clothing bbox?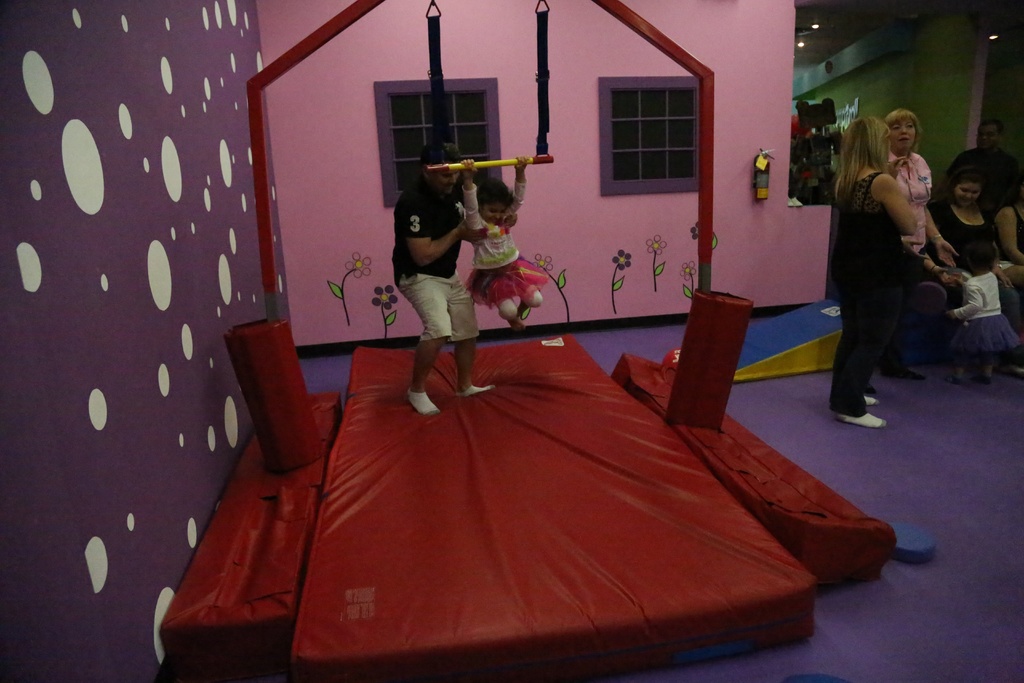
Rect(948, 274, 1021, 352)
